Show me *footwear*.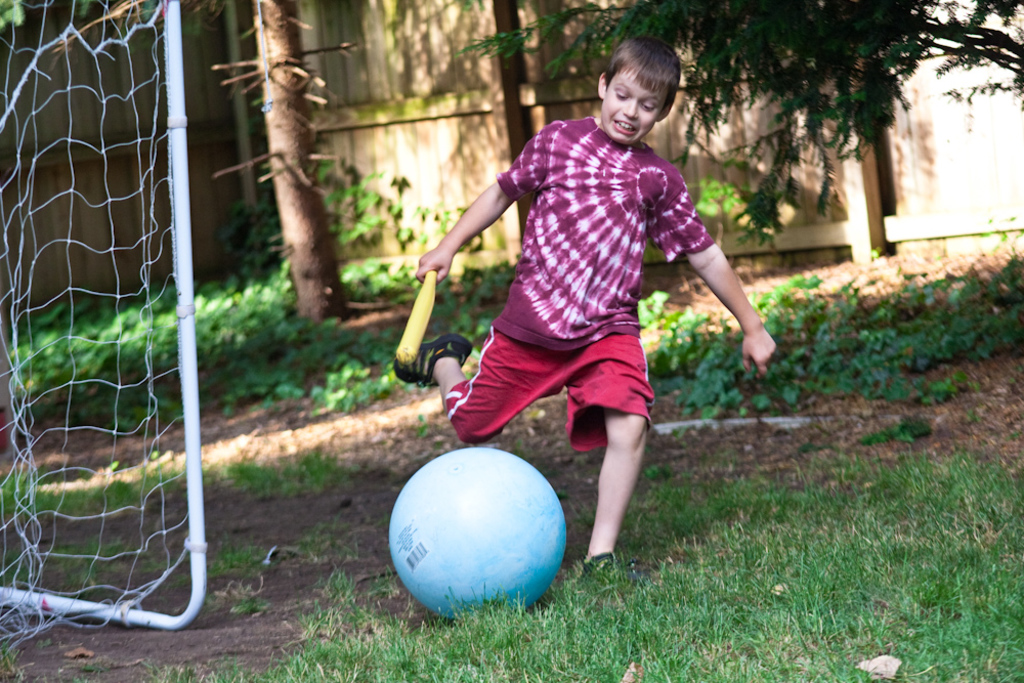
*footwear* is here: crop(580, 543, 626, 574).
